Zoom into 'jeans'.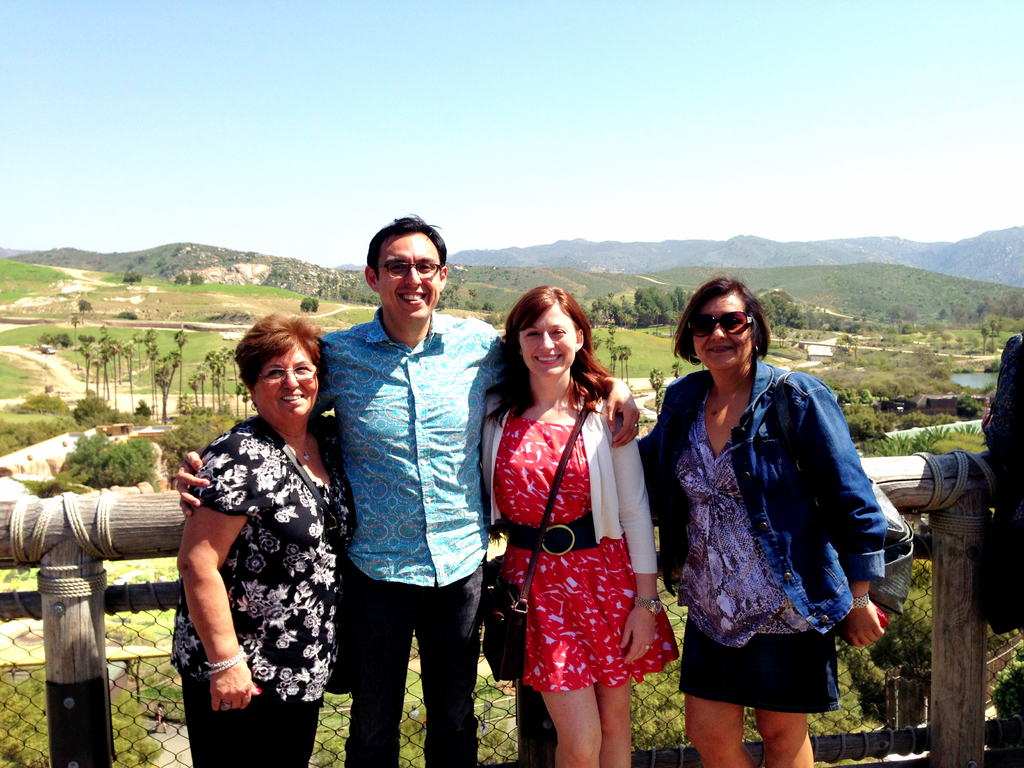
Zoom target: (342,580,487,755).
